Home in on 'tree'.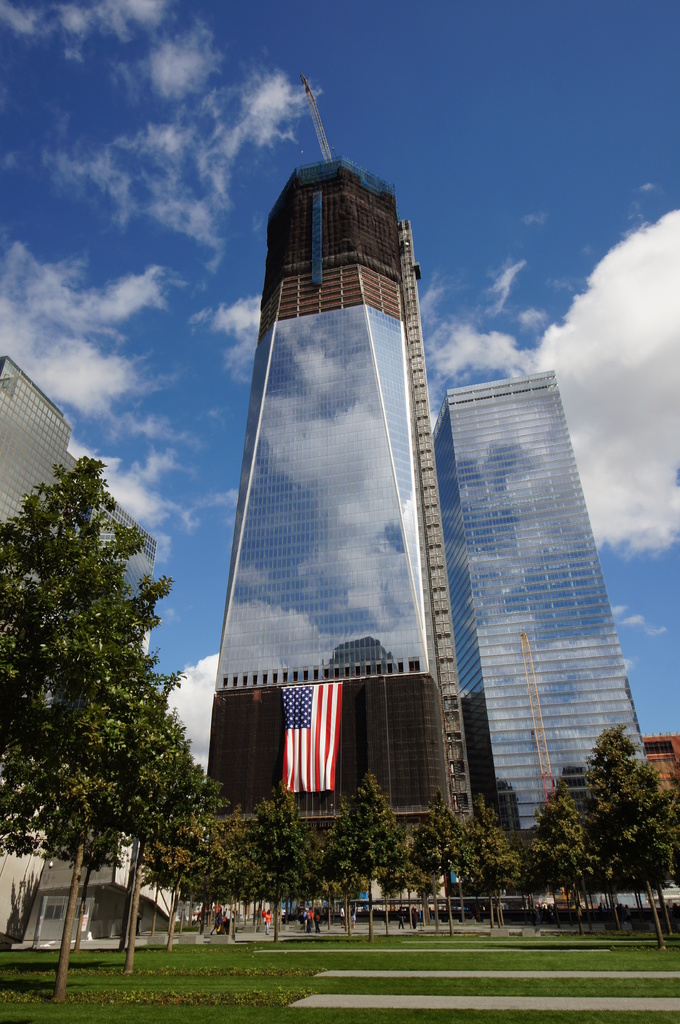
Homed in at [523,778,596,927].
